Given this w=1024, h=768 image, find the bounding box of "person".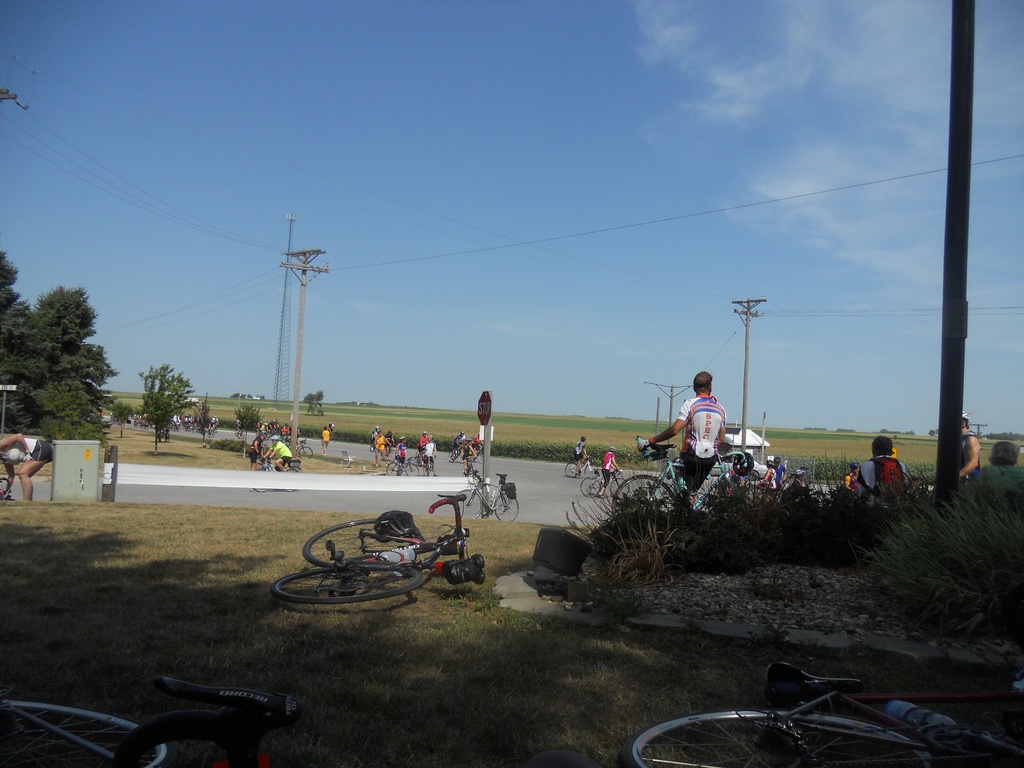
region(751, 451, 787, 495).
